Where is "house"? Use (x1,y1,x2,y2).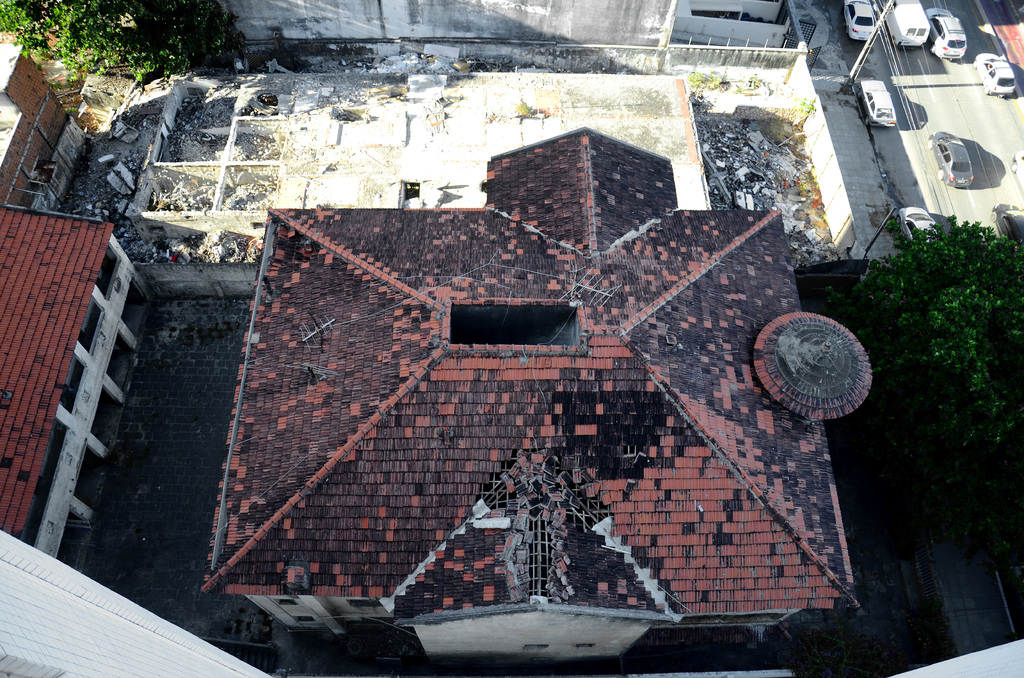
(0,204,150,565).
